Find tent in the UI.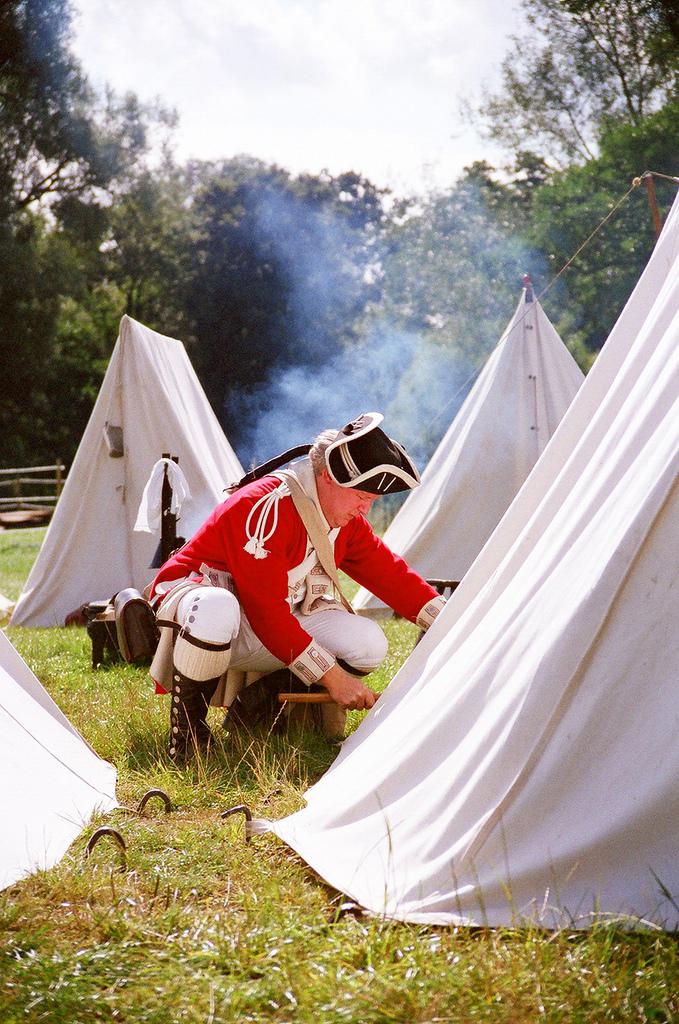
UI element at region(354, 283, 593, 617).
